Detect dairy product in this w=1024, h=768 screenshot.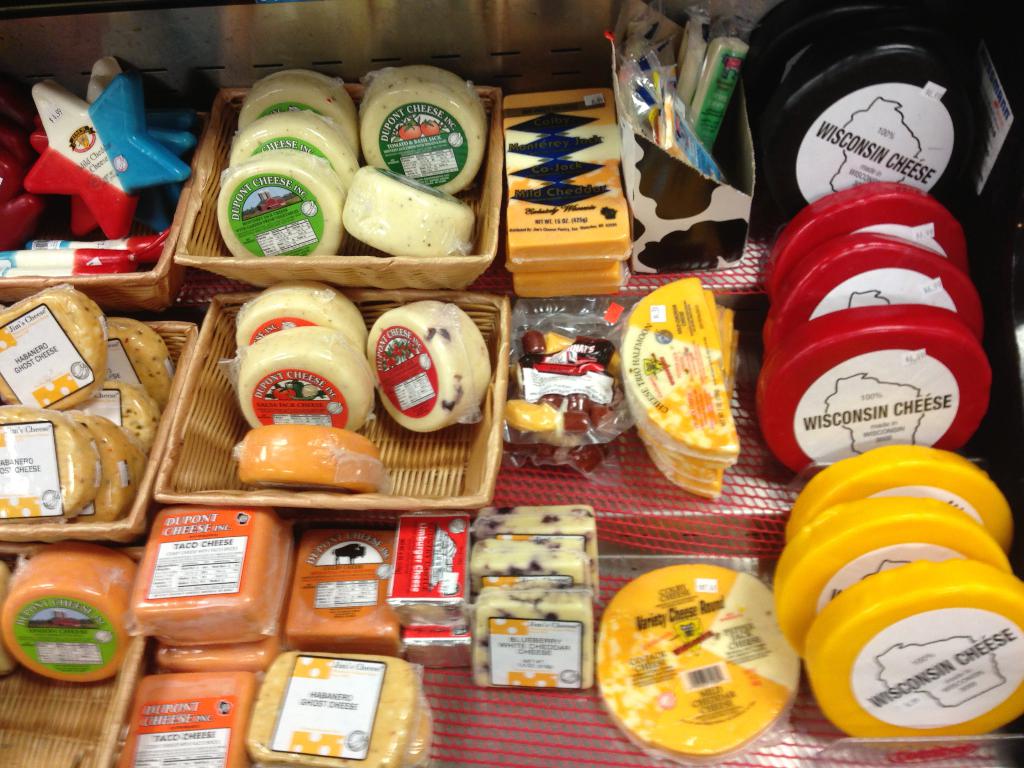
Detection: l=628, t=278, r=740, b=461.
